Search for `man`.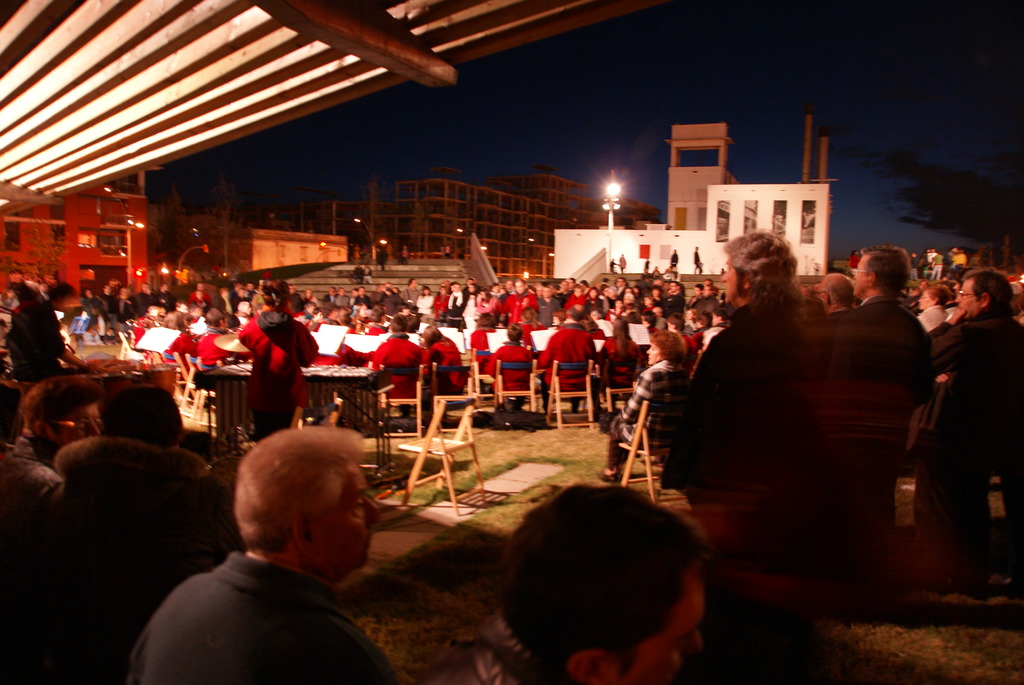
Found at box(83, 386, 426, 678).
